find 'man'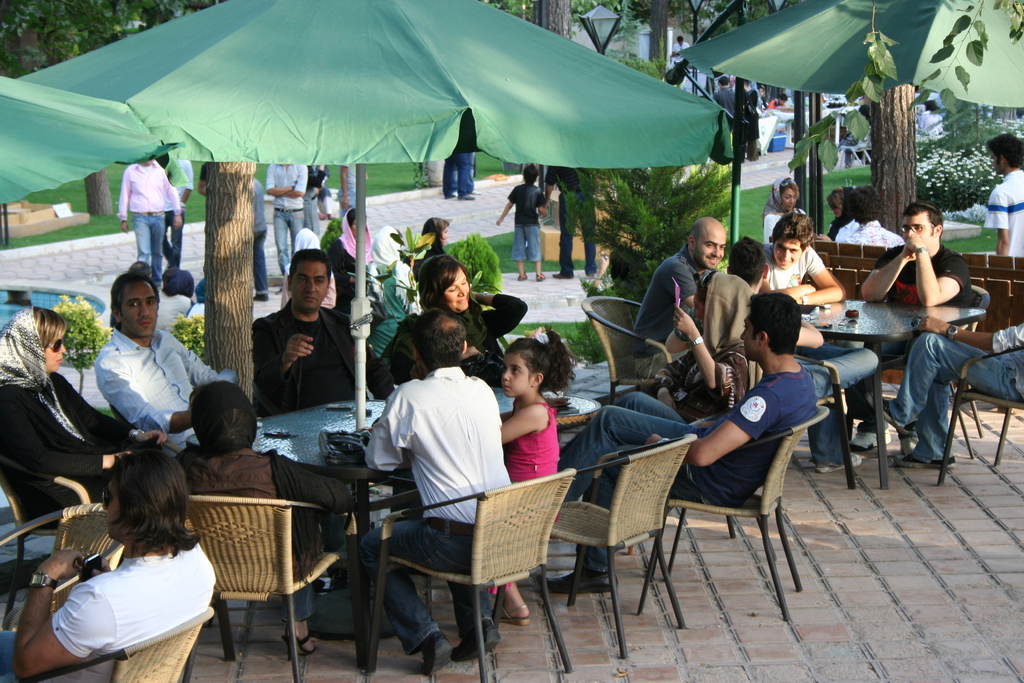
box=[538, 161, 598, 273]
